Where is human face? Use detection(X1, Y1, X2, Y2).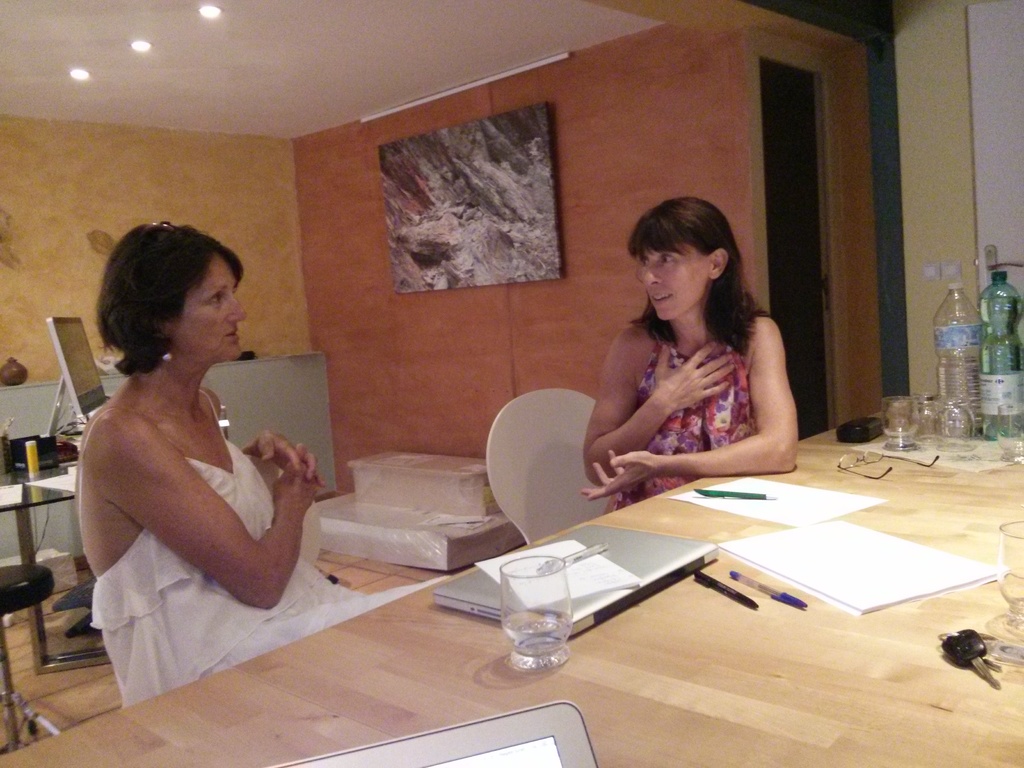
detection(639, 233, 713, 315).
